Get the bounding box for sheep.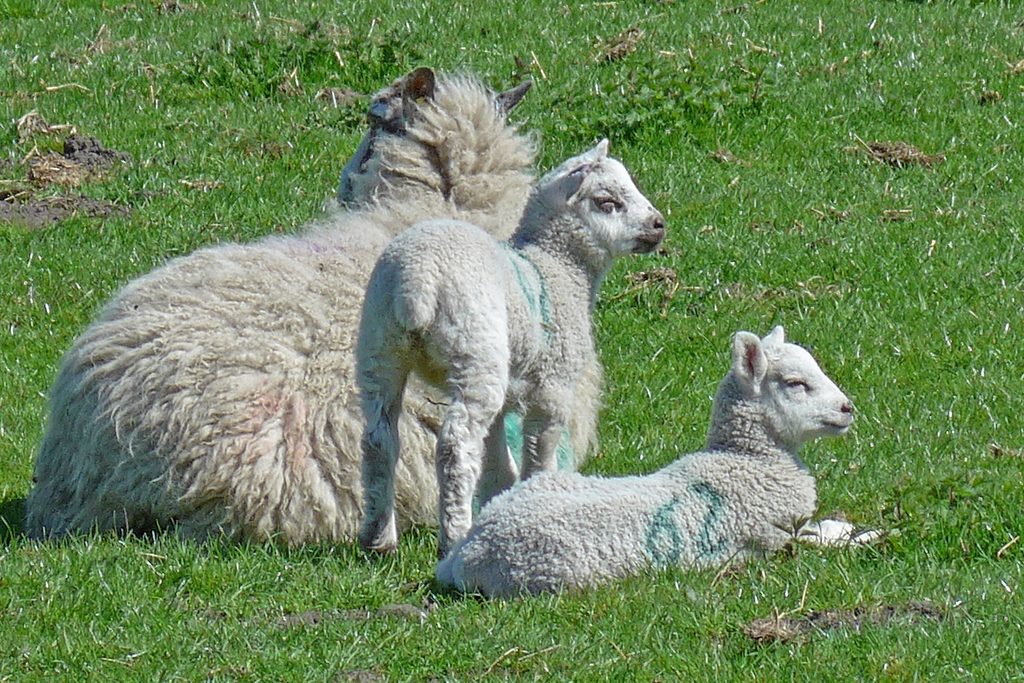
Rect(431, 332, 891, 604).
